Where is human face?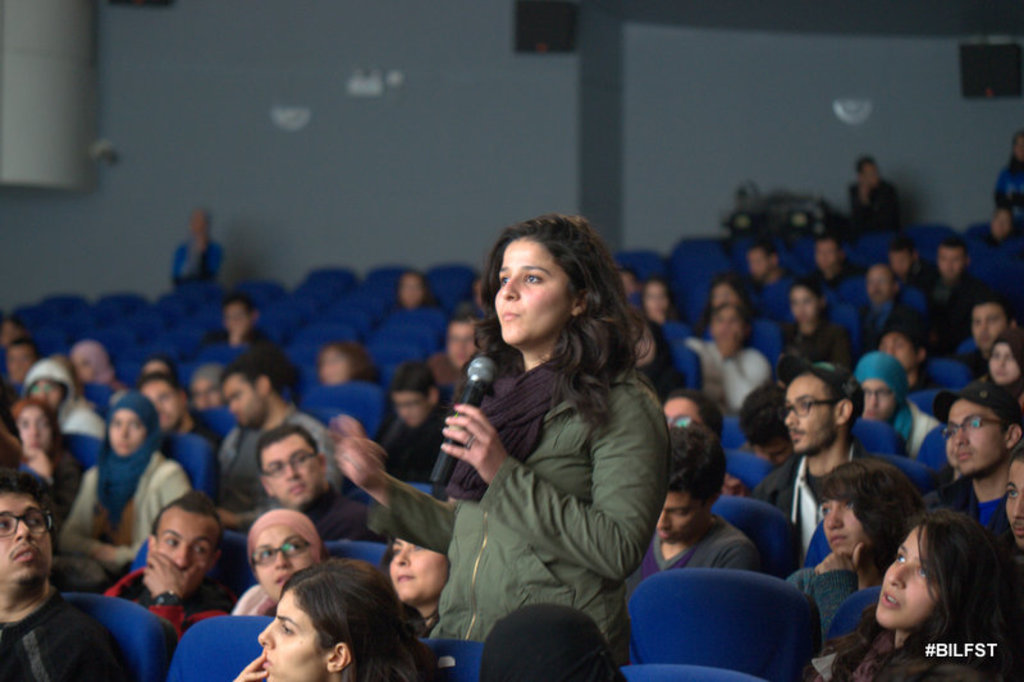
<region>654, 489, 708, 544</region>.
